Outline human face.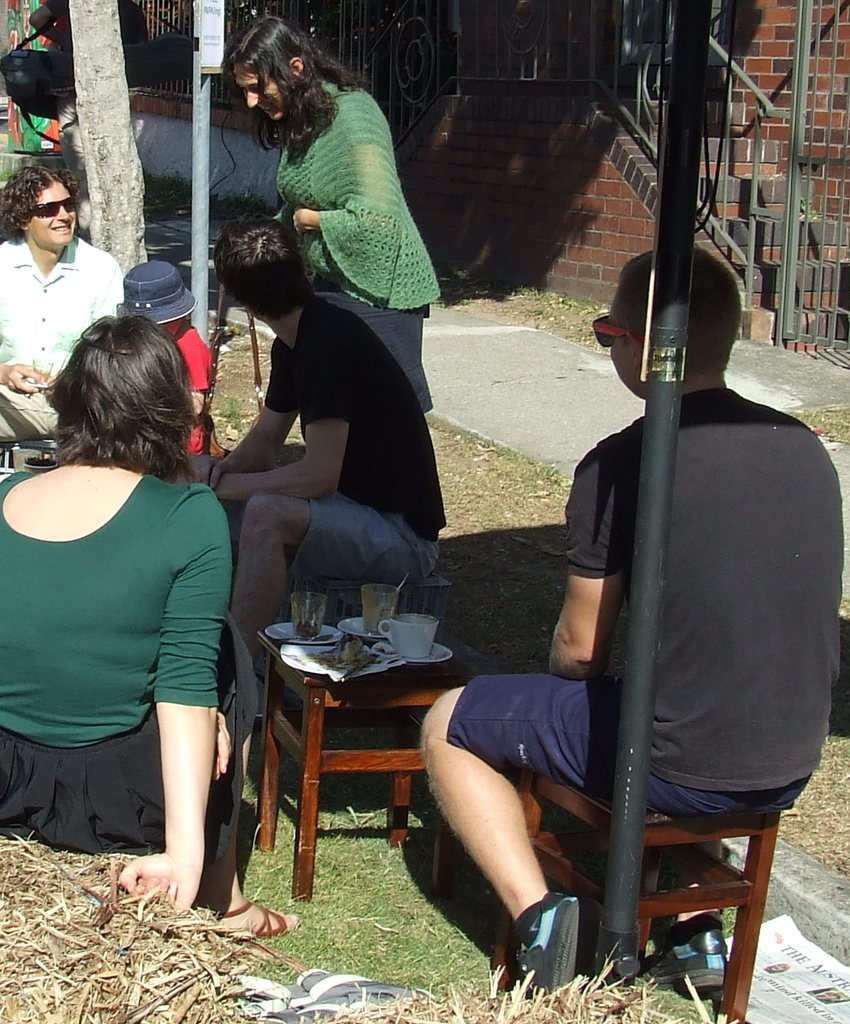
Outline: BBox(607, 297, 636, 392).
